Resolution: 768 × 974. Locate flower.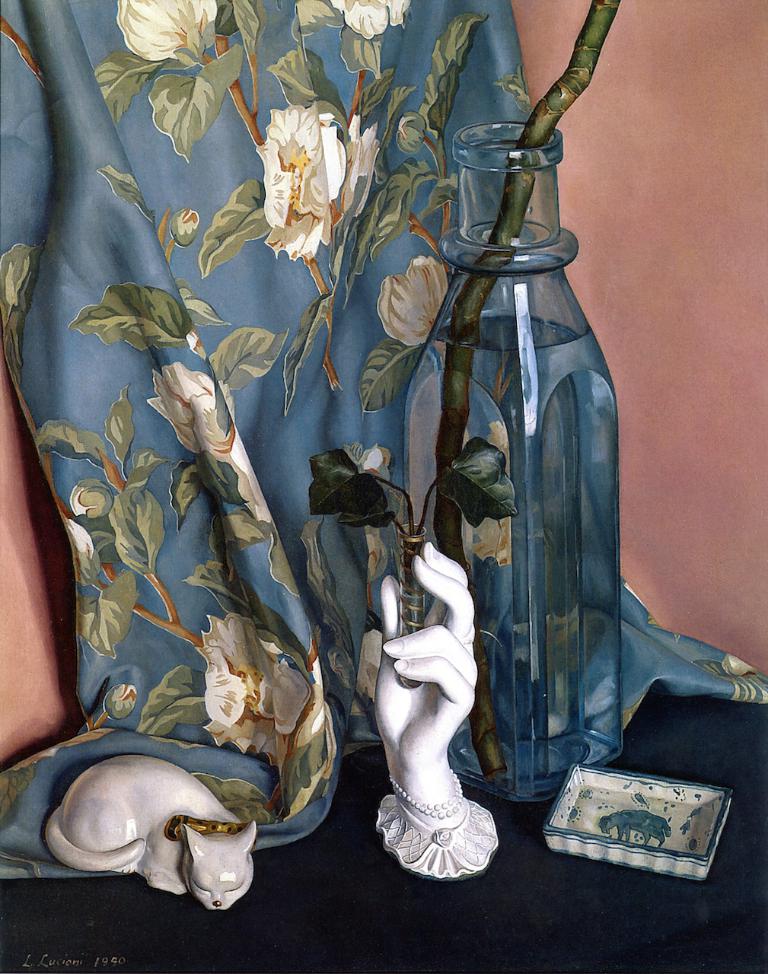
l=333, t=0, r=409, b=38.
